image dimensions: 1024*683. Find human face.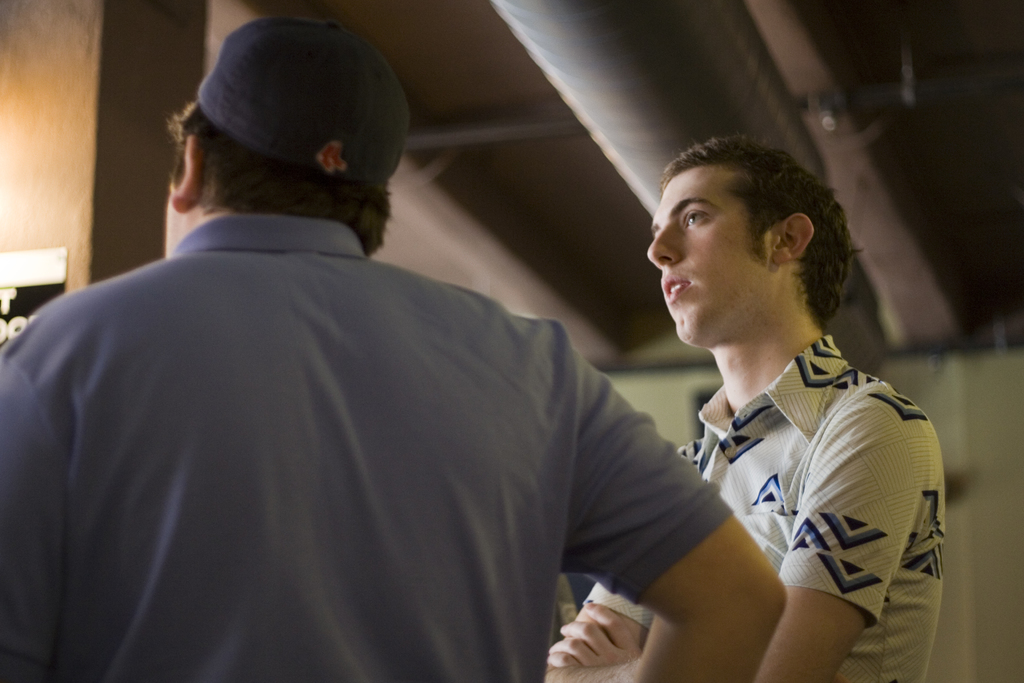
x1=645 y1=178 x2=774 y2=346.
